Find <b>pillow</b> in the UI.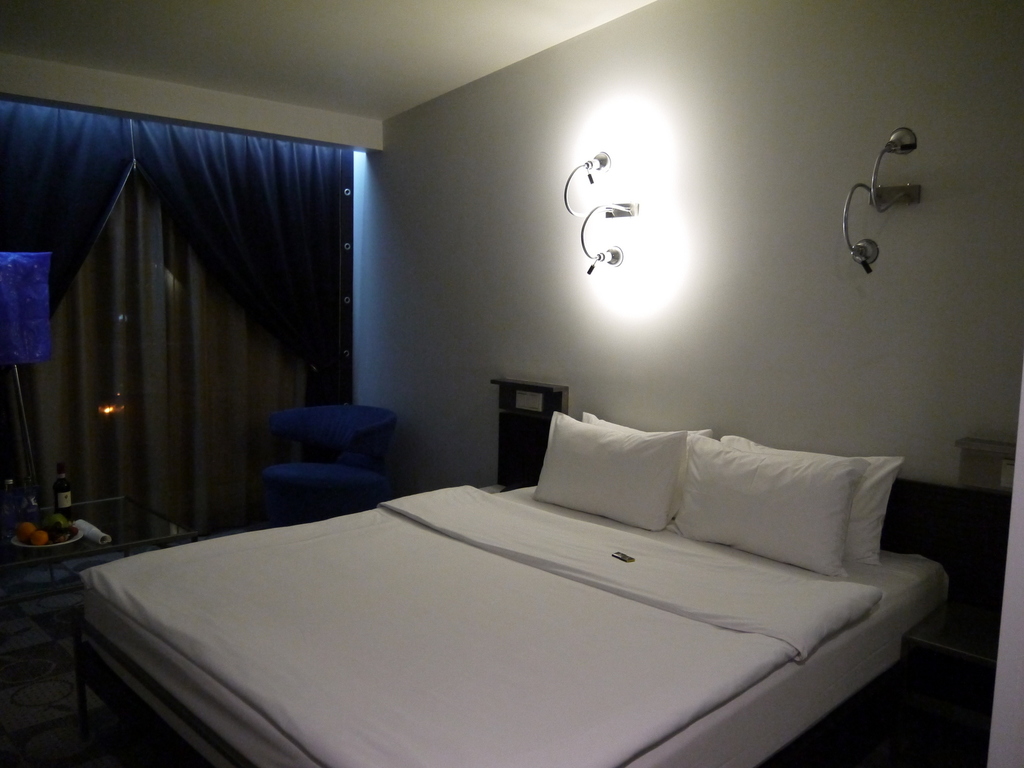
UI element at x1=534, y1=408, x2=690, y2=532.
